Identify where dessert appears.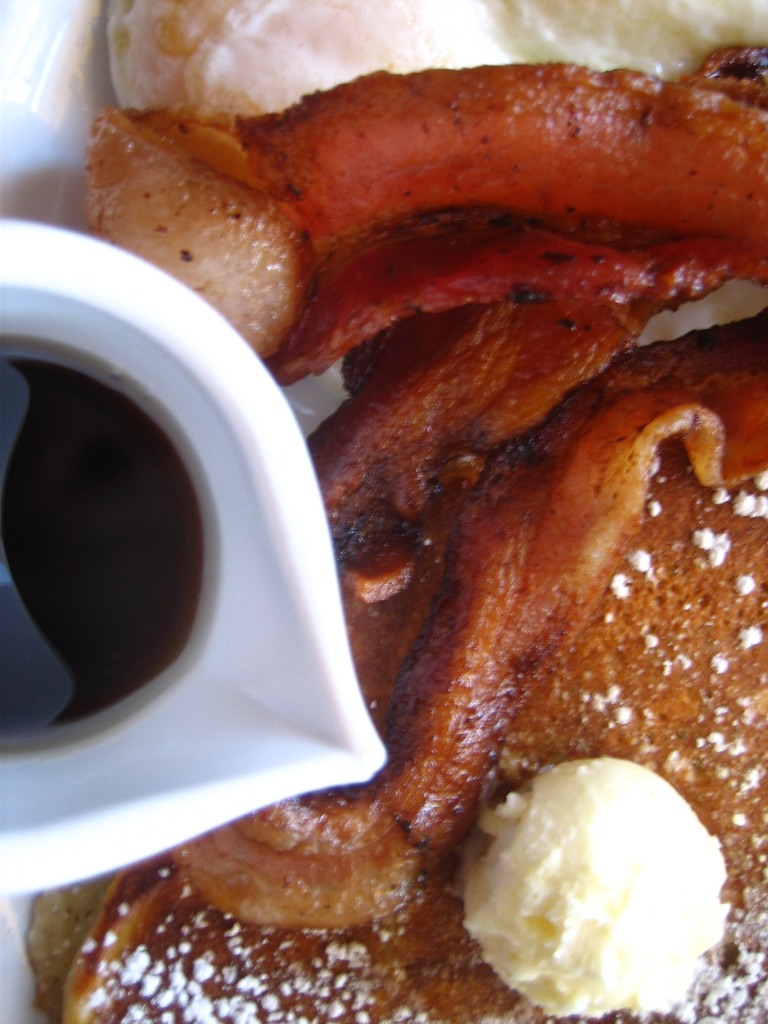
Appears at {"x1": 20, "y1": 1, "x2": 760, "y2": 1023}.
